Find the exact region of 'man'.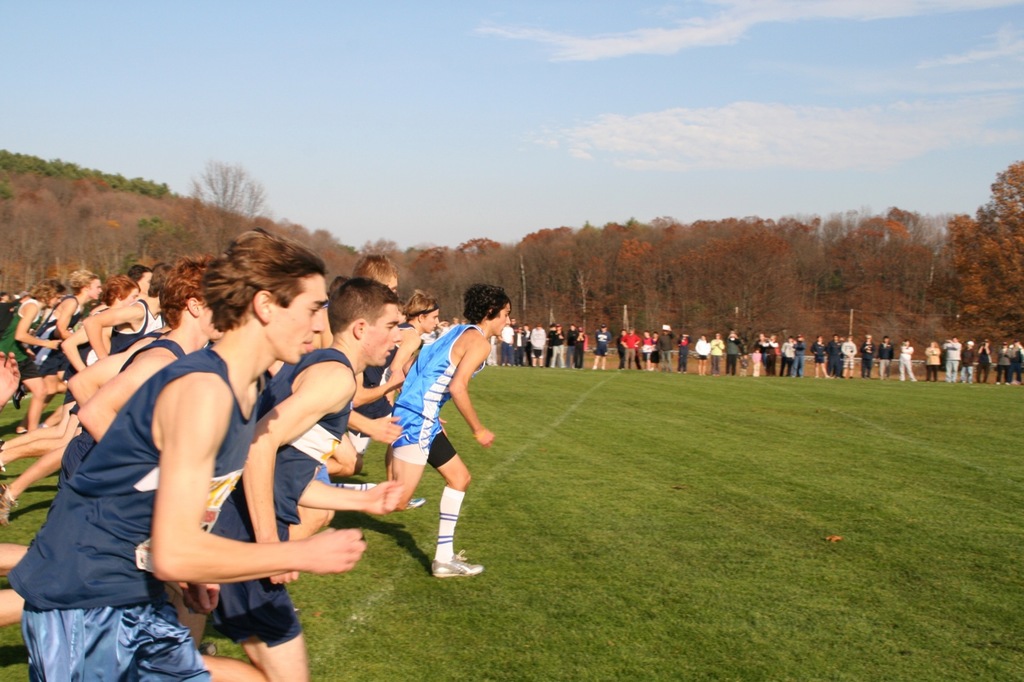
Exact region: box=[941, 336, 964, 385].
